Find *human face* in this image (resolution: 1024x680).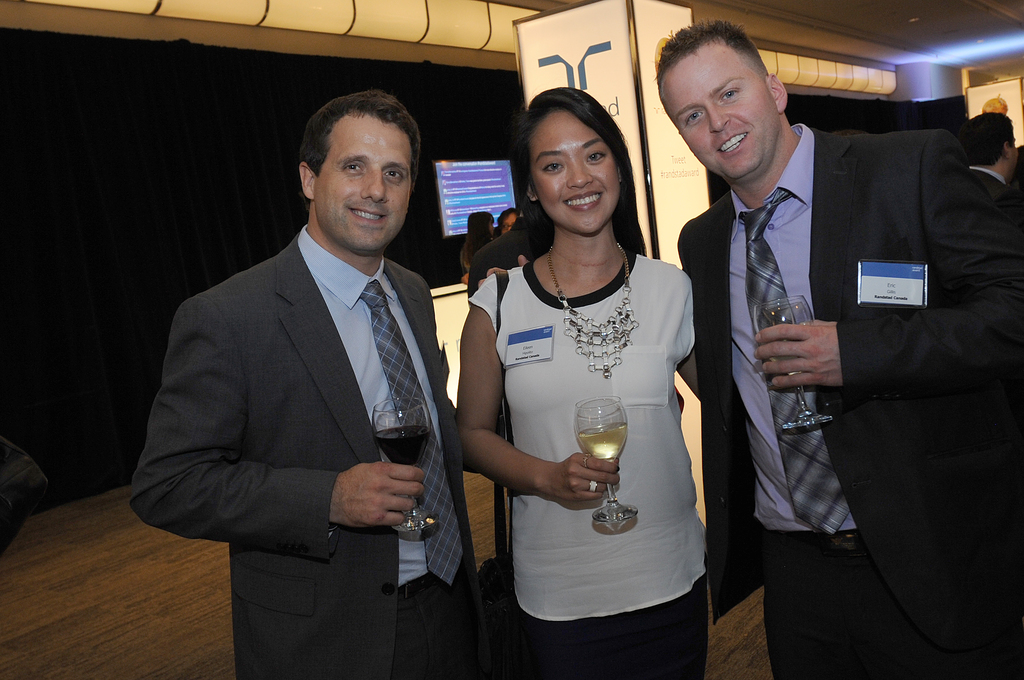
detection(311, 113, 412, 254).
